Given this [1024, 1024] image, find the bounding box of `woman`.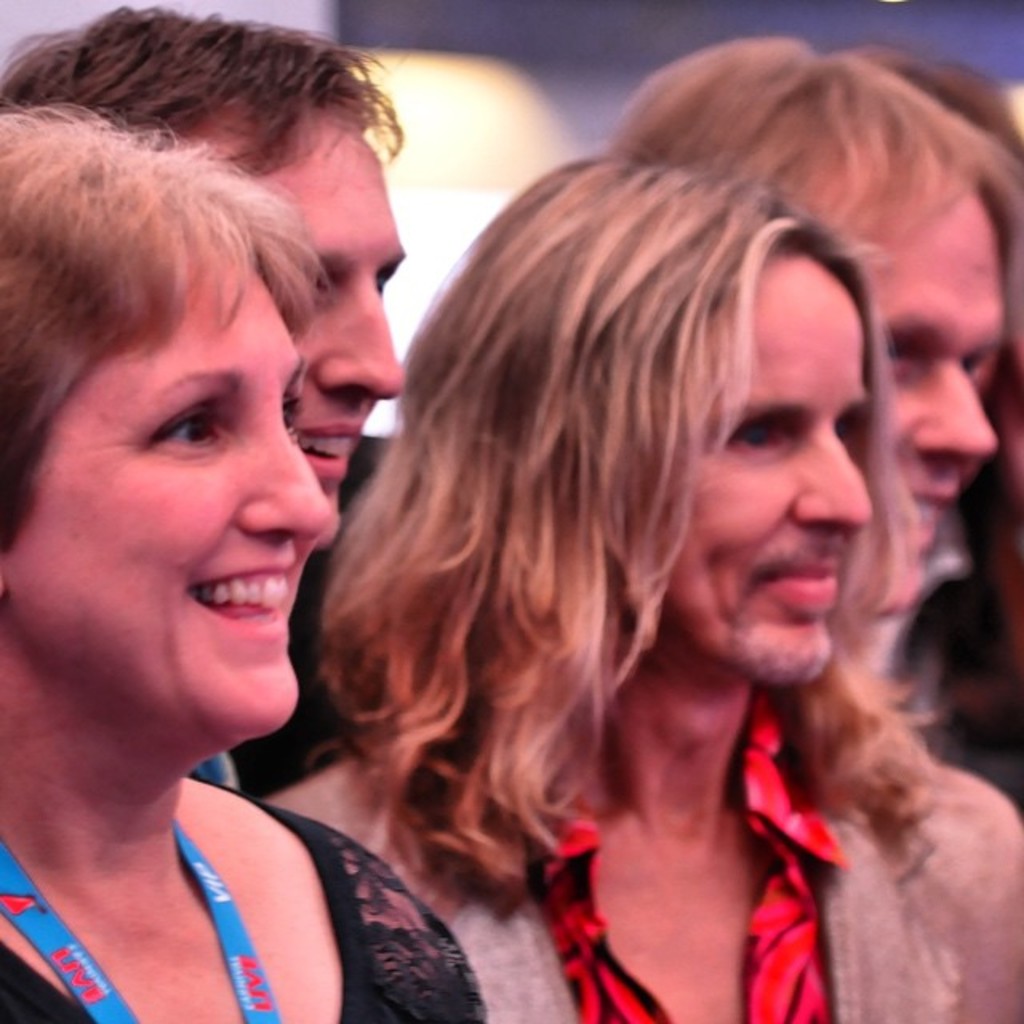
l=0, t=0, r=427, b=1021.
